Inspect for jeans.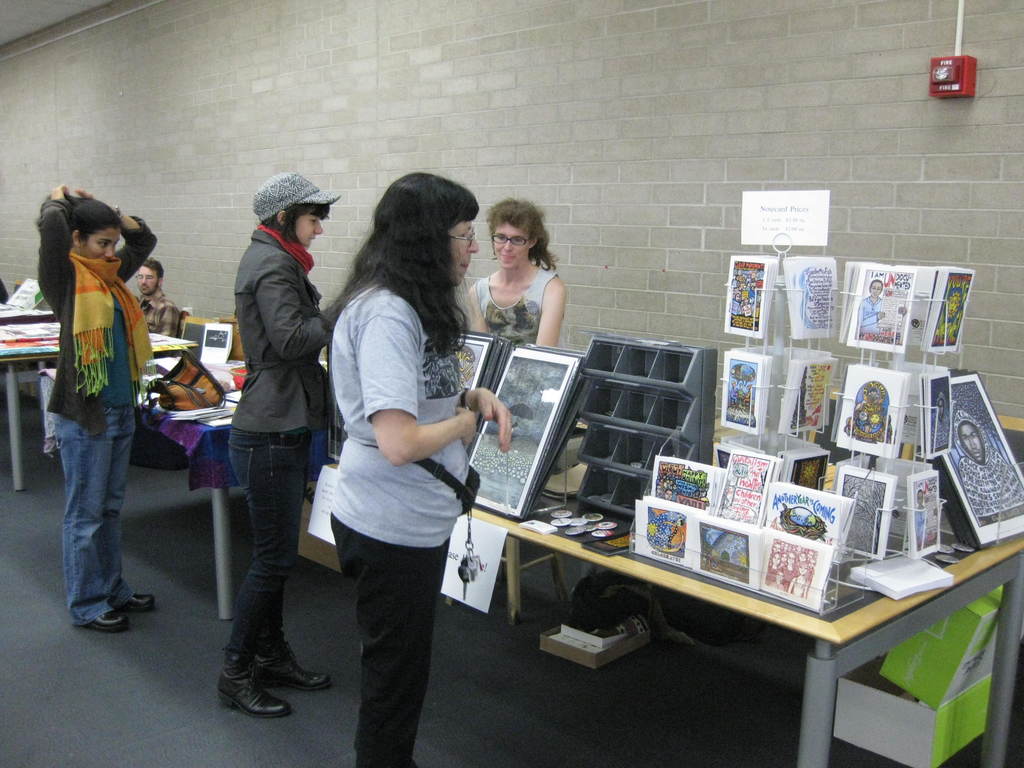
Inspection: <region>39, 393, 138, 637</region>.
